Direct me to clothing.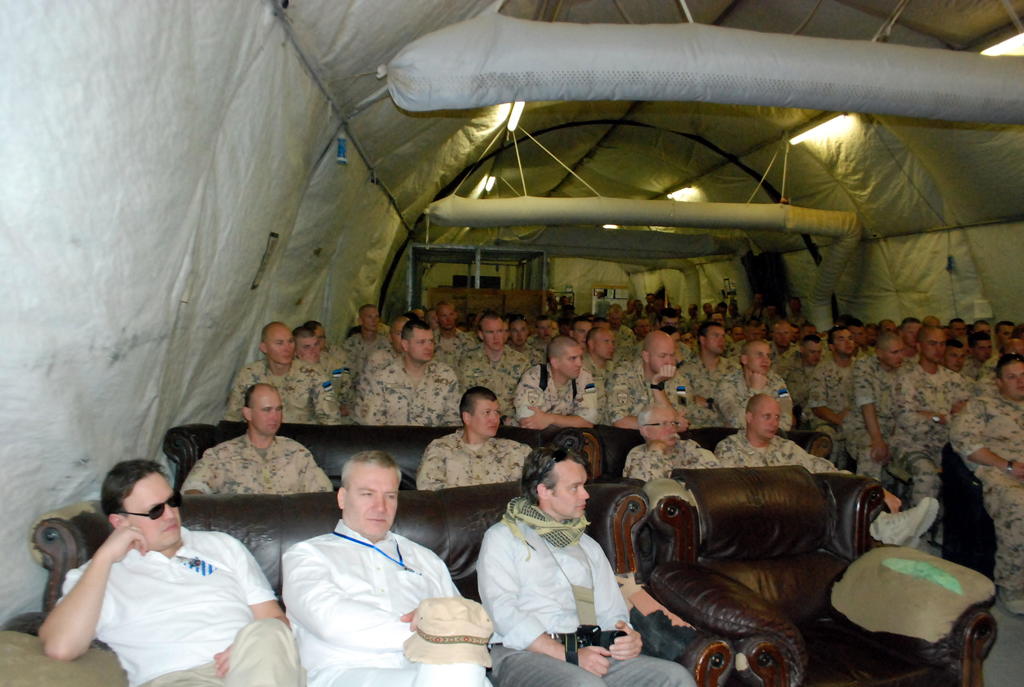
Direction: region(460, 342, 525, 432).
